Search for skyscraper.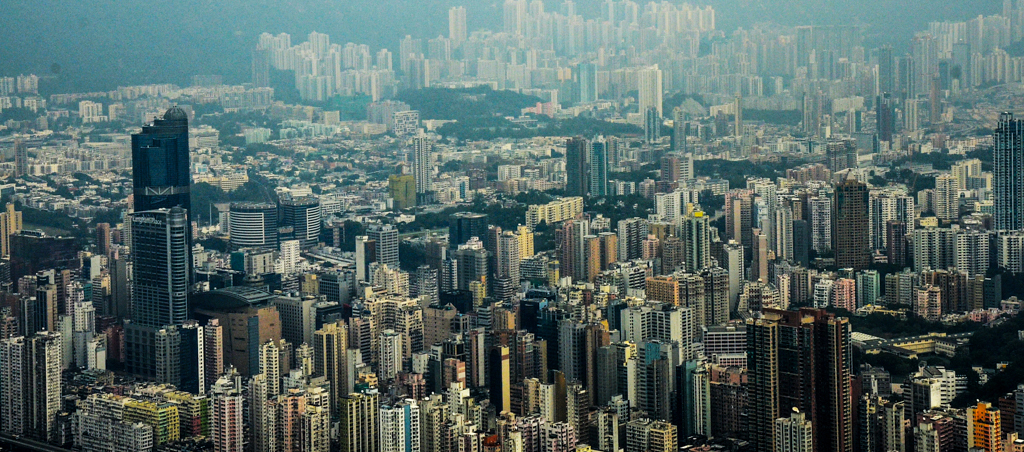
Found at pyautogui.locateOnScreen(198, 318, 226, 390).
